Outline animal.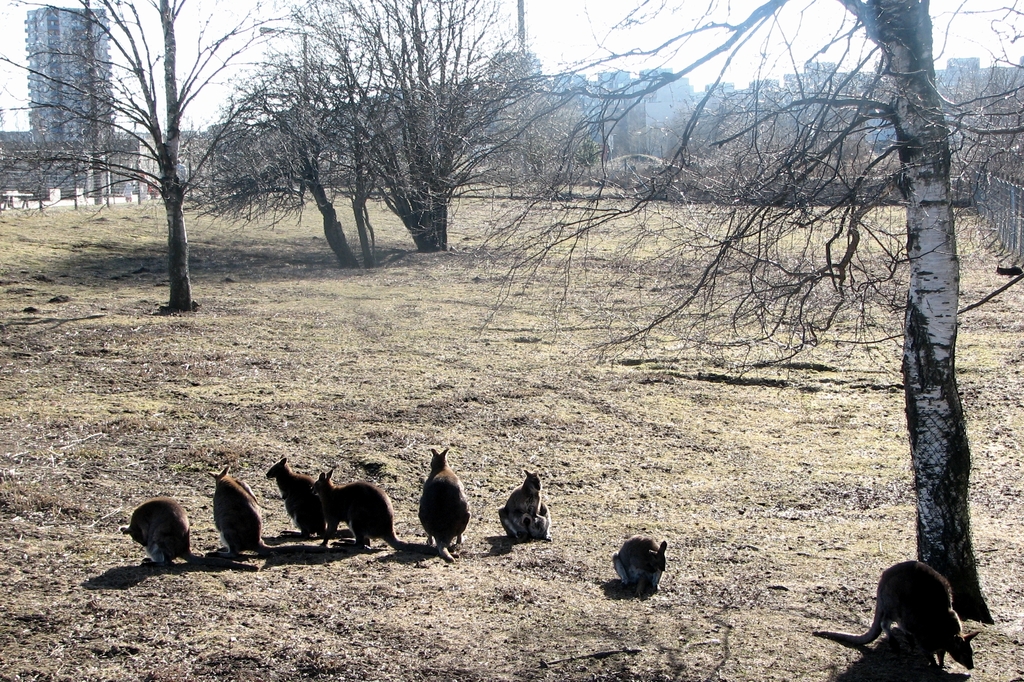
Outline: {"left": 496, "top": 470, "right": 552, "bottom": 544}.
